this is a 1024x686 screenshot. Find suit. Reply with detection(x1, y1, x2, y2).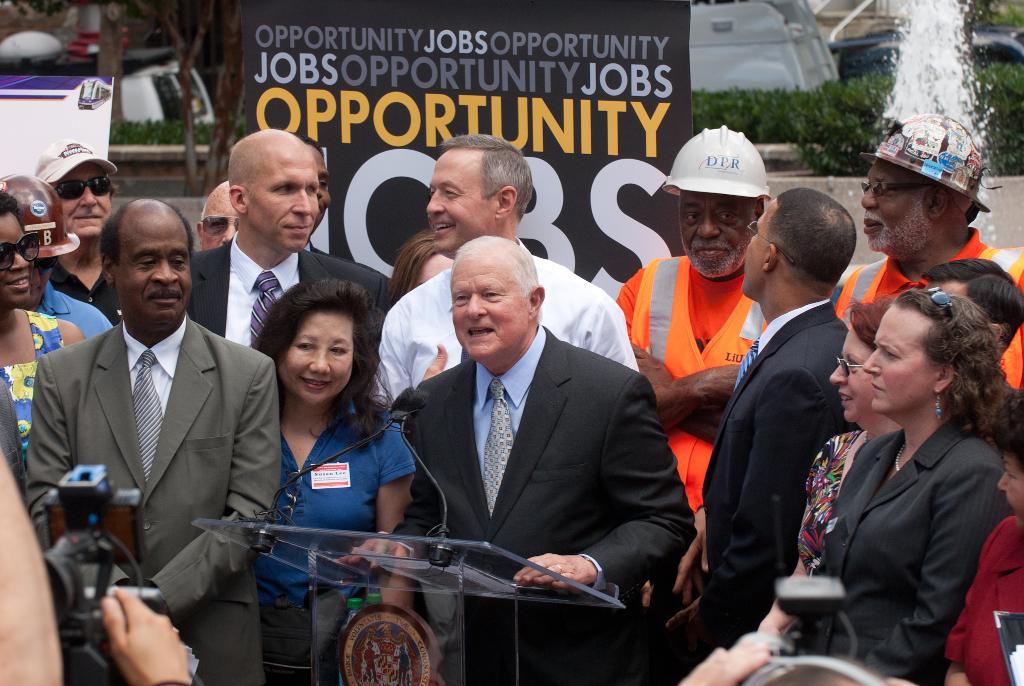
detection(675, 294, 847, 670).
